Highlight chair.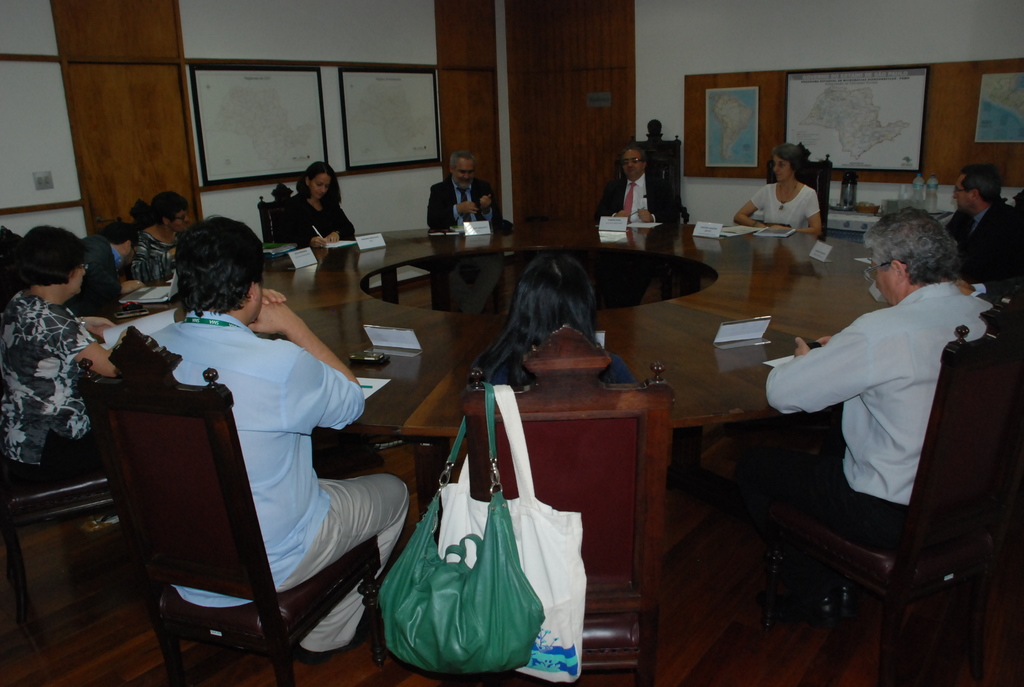
Highlighted region: (602, 122, 689, 220).
